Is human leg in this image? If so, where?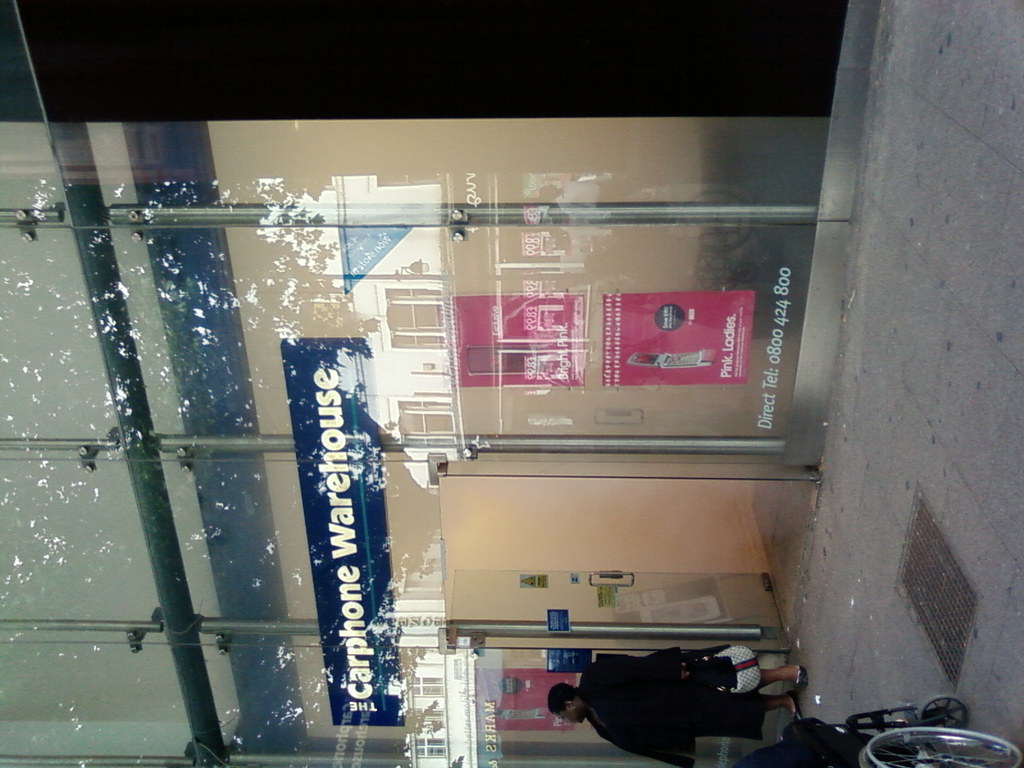
Yes, at rect(697, 666, 808, 685).
